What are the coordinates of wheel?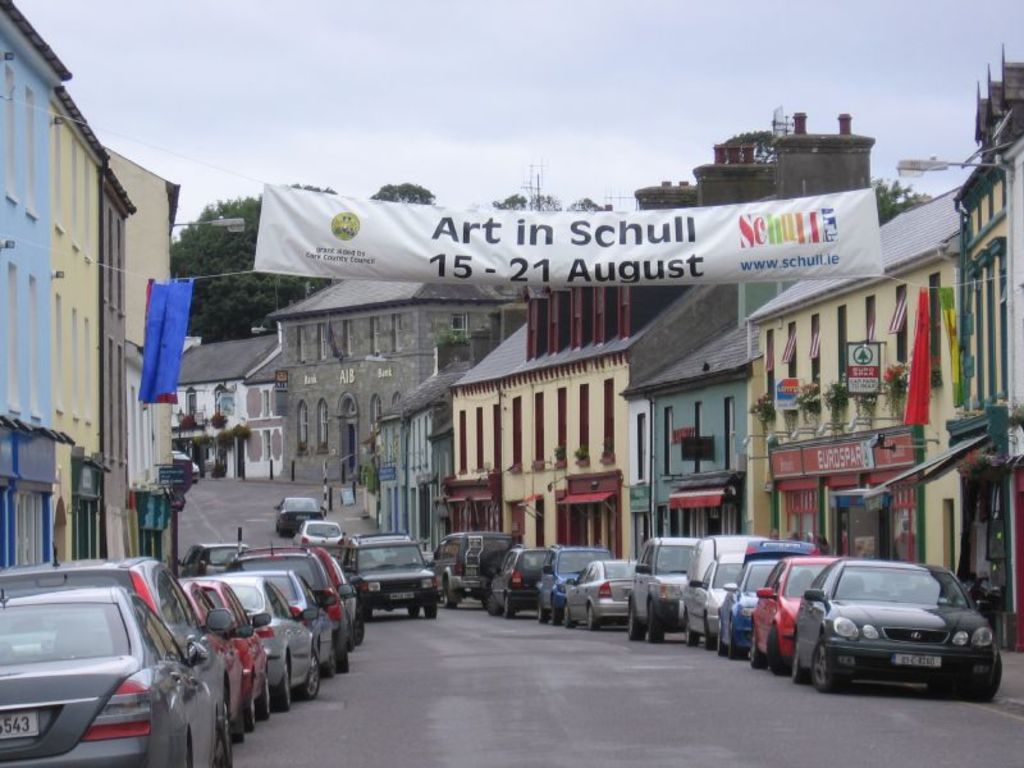
[506,595,520,618].
